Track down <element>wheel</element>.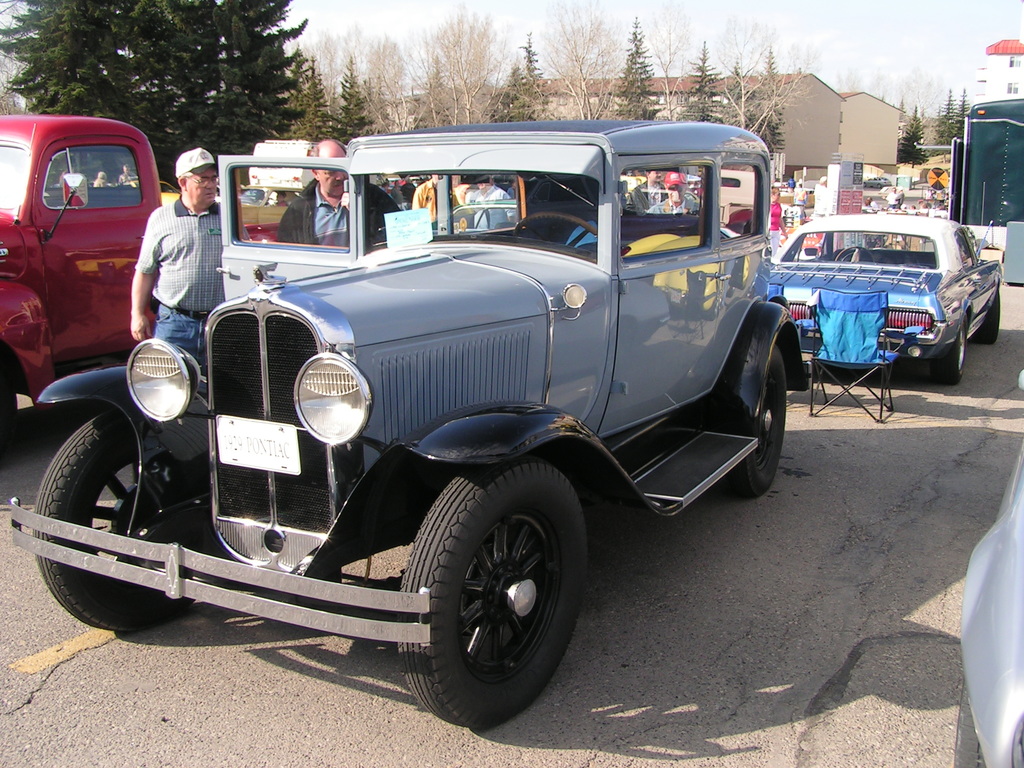
Tracked to (24, 413, 202, 636).
